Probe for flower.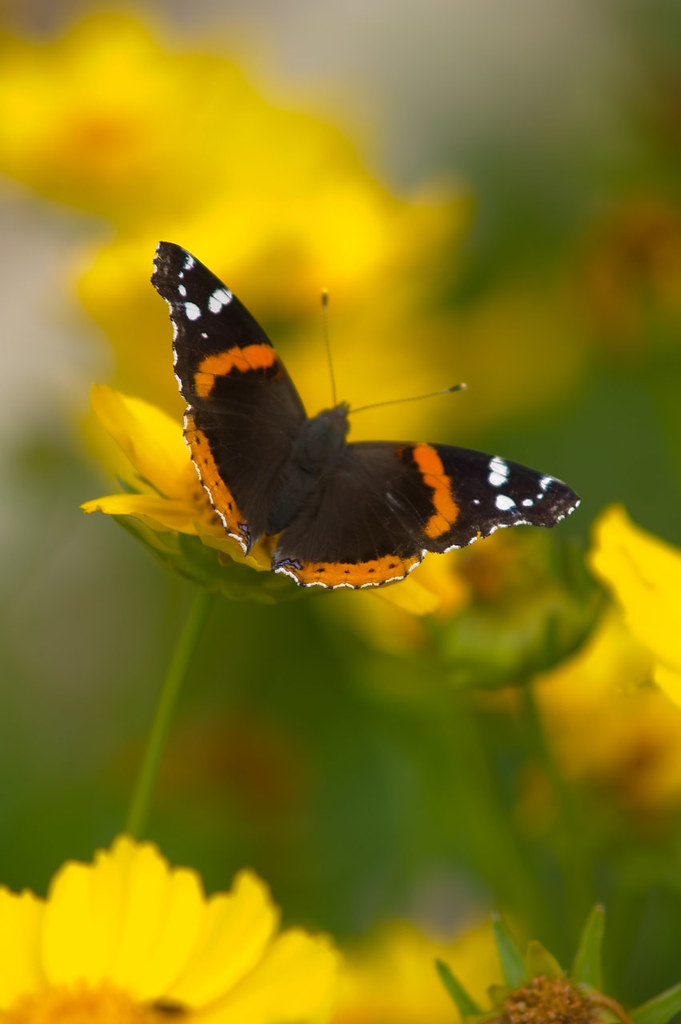
Probe result: crop(595, 498, 680, 715).
